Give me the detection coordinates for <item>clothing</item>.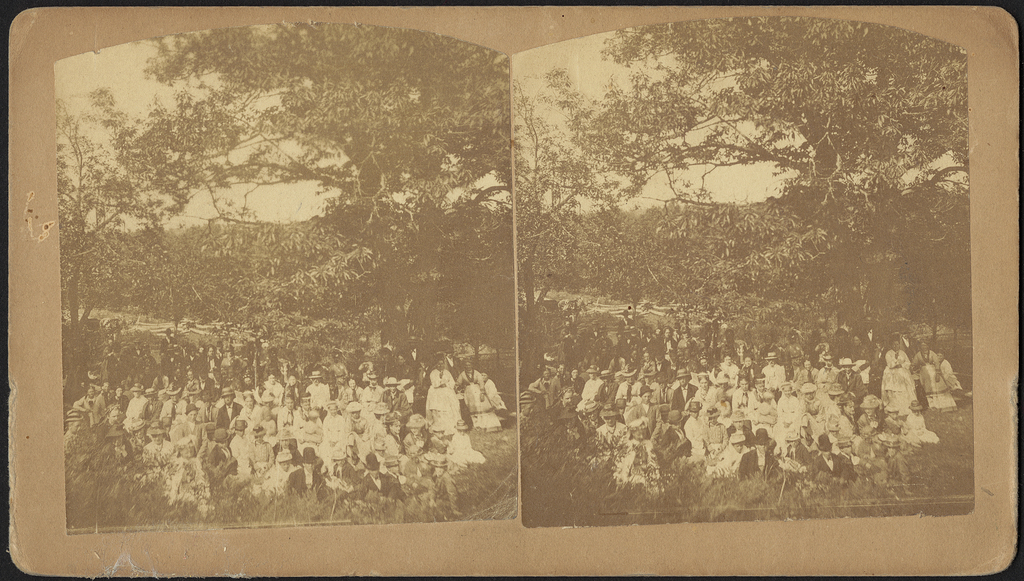
<bbox>922, 360, 964, 405</bbox>.
